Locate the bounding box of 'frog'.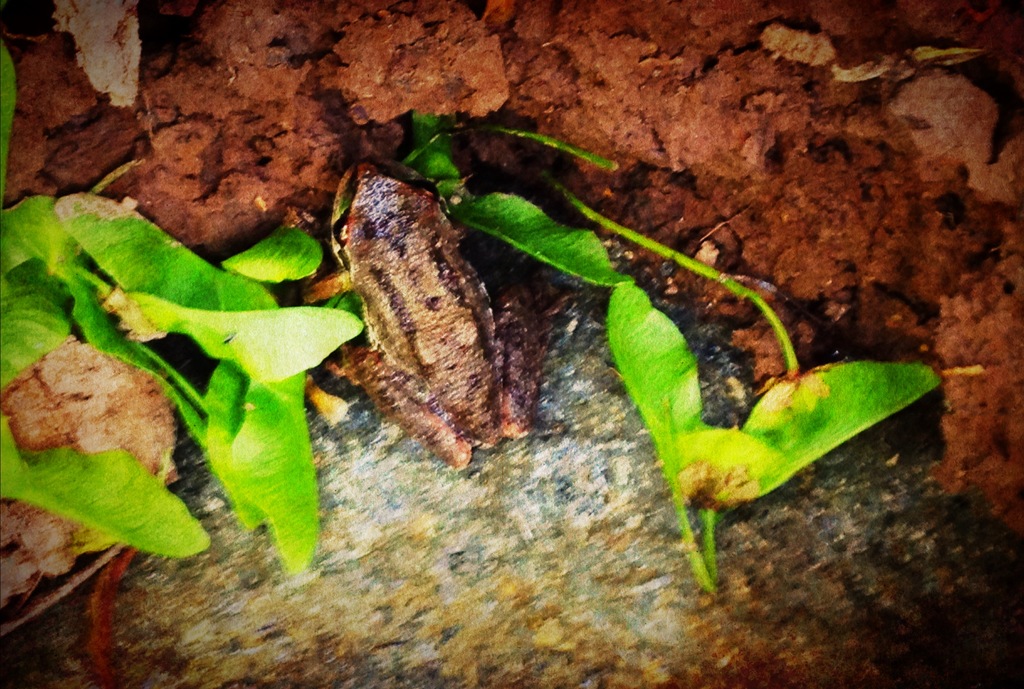
Bounding box: x1=295 y1=161 x2=548 y2=475.
